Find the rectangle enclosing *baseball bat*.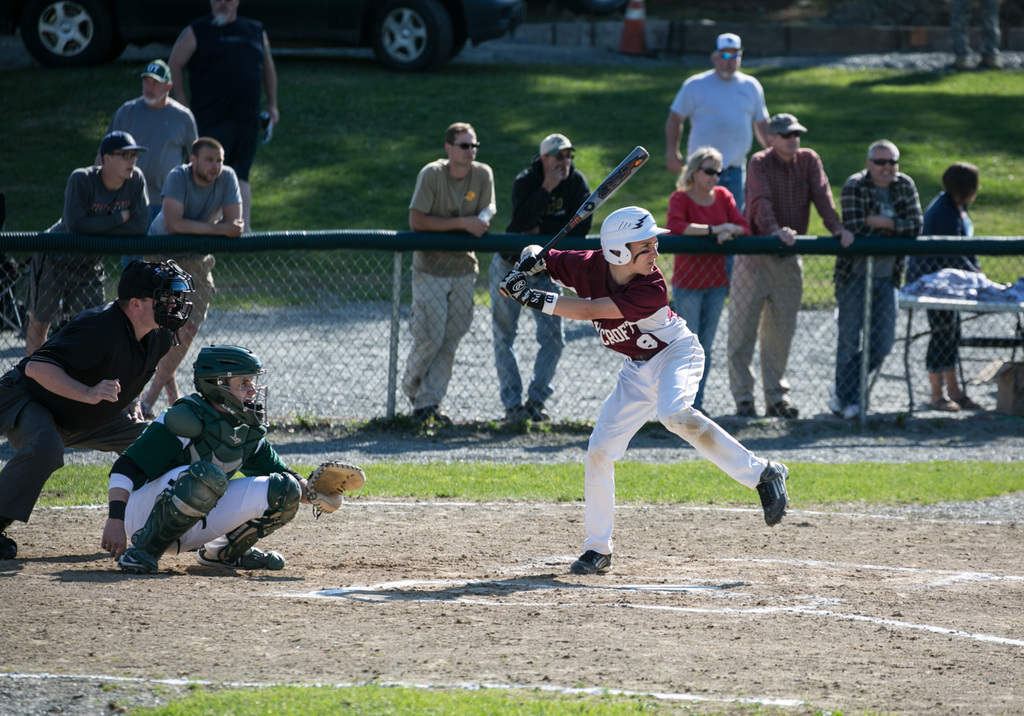
493,141,649,299.
